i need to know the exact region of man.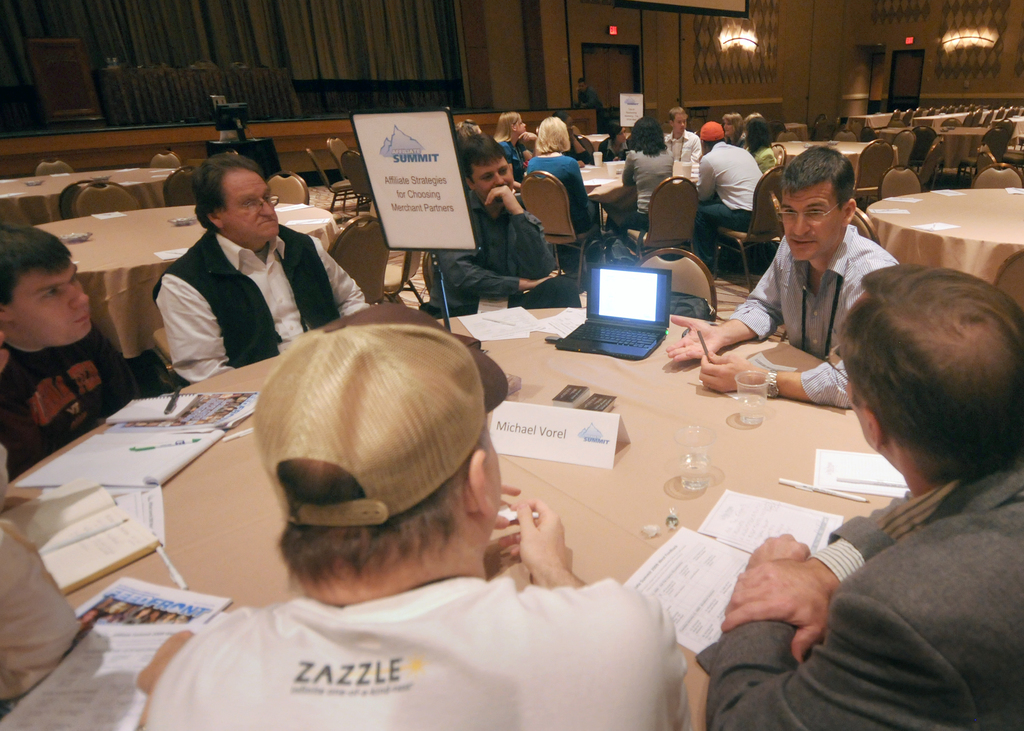
Region: bbox=[758, 261, 1023, 718].
